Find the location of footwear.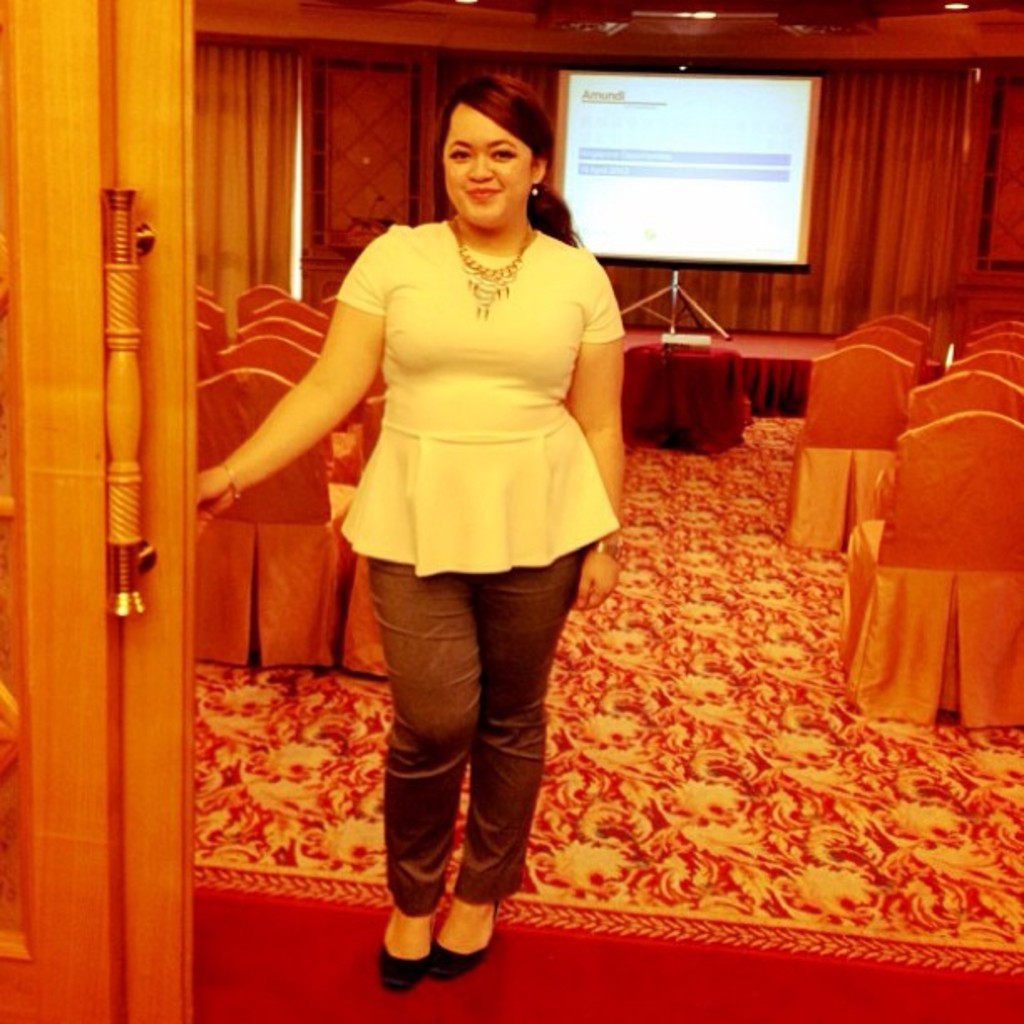
Location: left=376, top=945, right=430, bottom=987.
